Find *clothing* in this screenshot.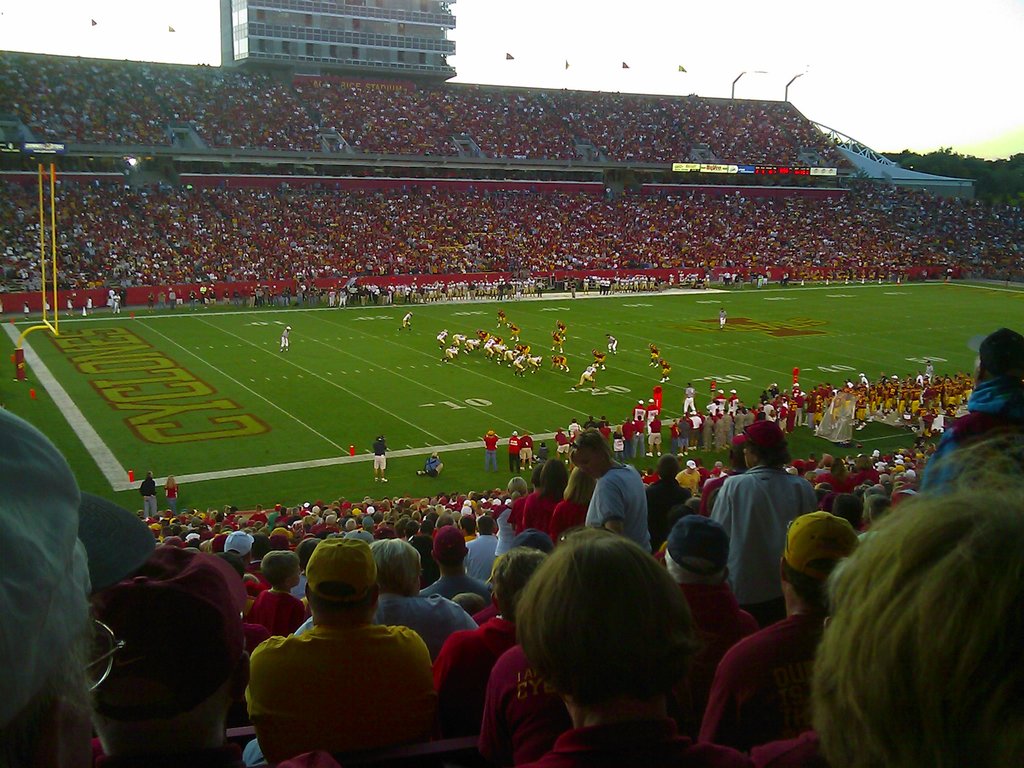
The bounding box for *clothing* is (556, 433, 568, 454).
